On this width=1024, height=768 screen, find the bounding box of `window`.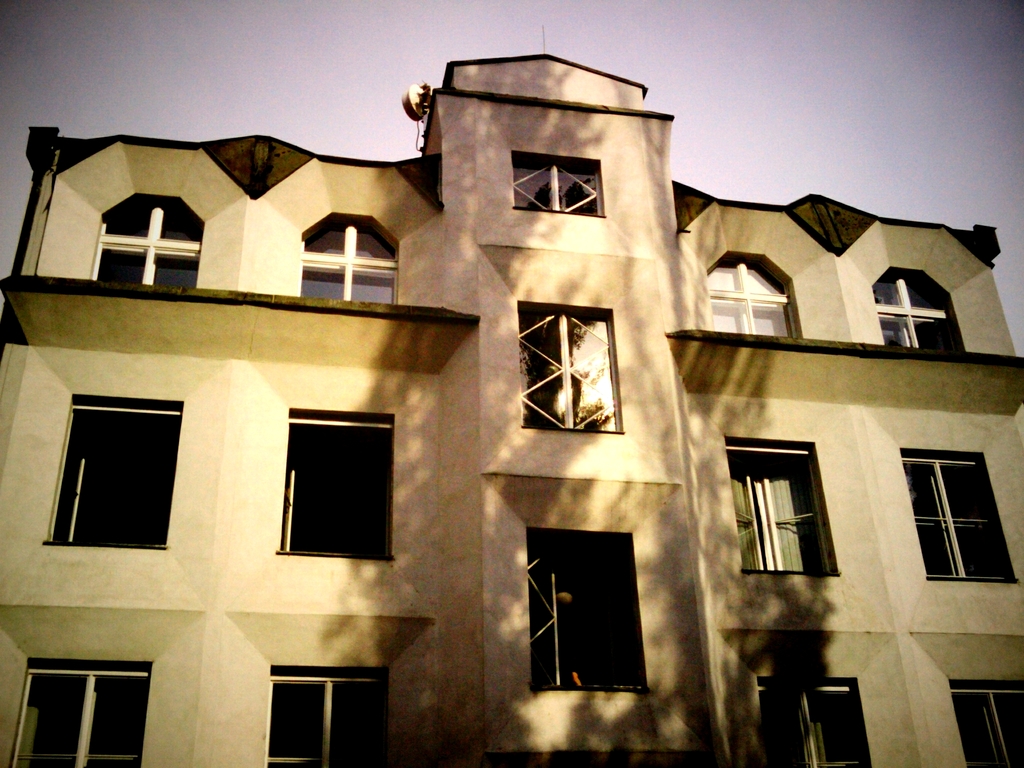
Bounding box: {"x1": 44, "y1": 397, "x2": 182, "y2": 547}.
